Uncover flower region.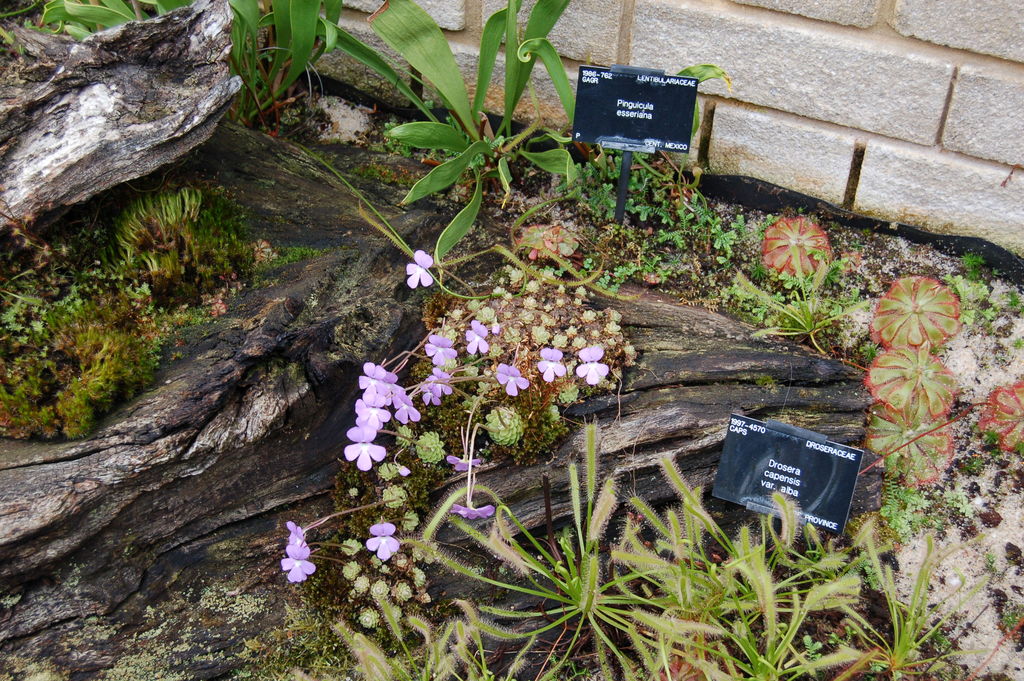
Uncovered: 377/375/406/407.
